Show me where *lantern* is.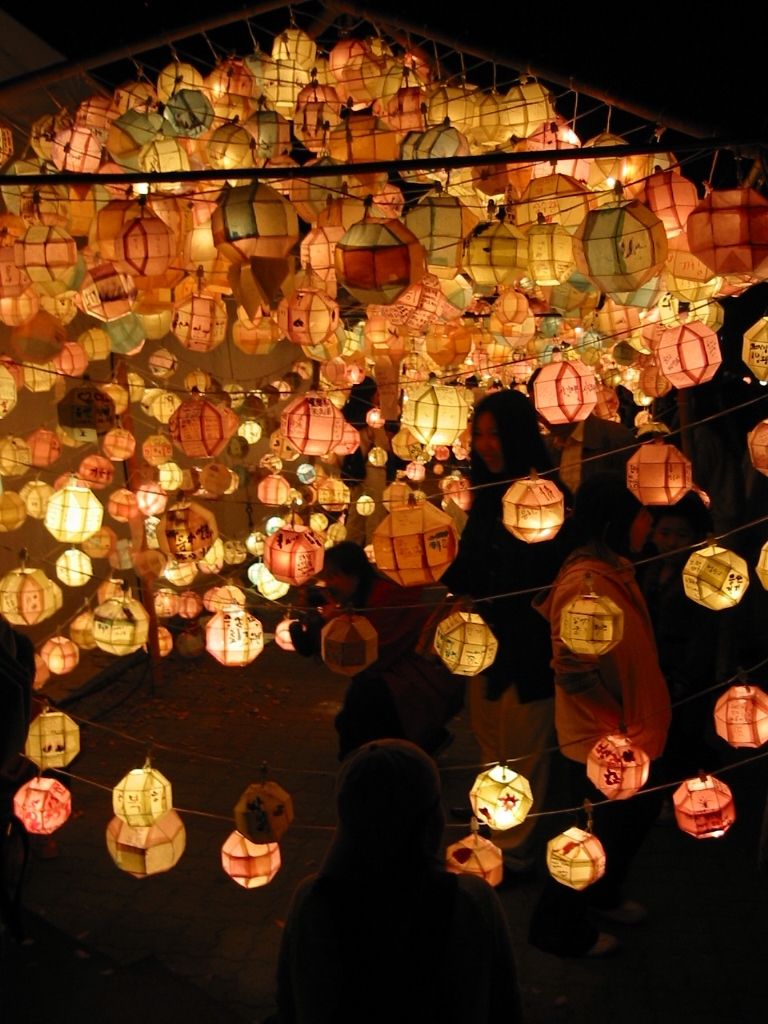
*lantern* is at (13, 779, 71, 834).
